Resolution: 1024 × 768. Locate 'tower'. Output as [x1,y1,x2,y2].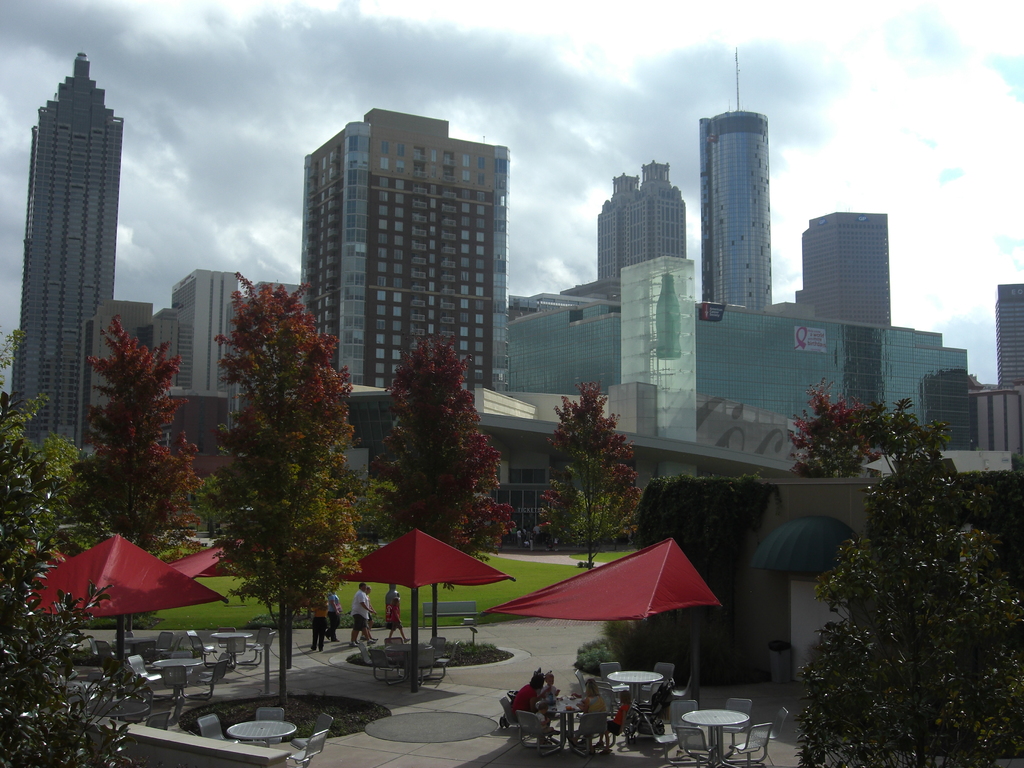
[10,2,124,436].
